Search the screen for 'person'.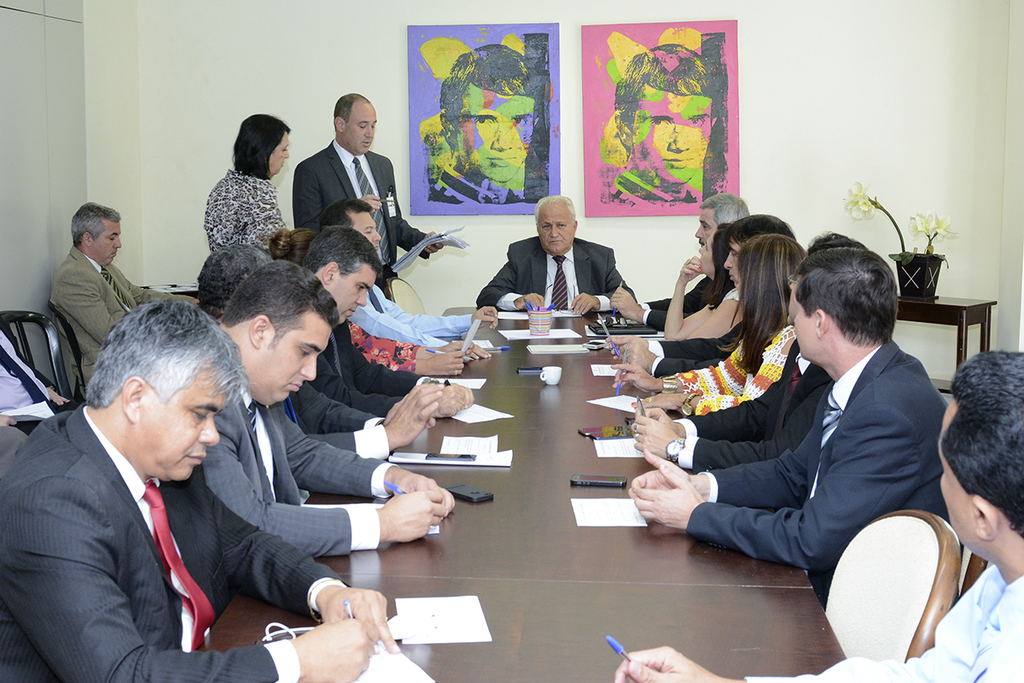
Found at detection(492, 187, 625, 326).
